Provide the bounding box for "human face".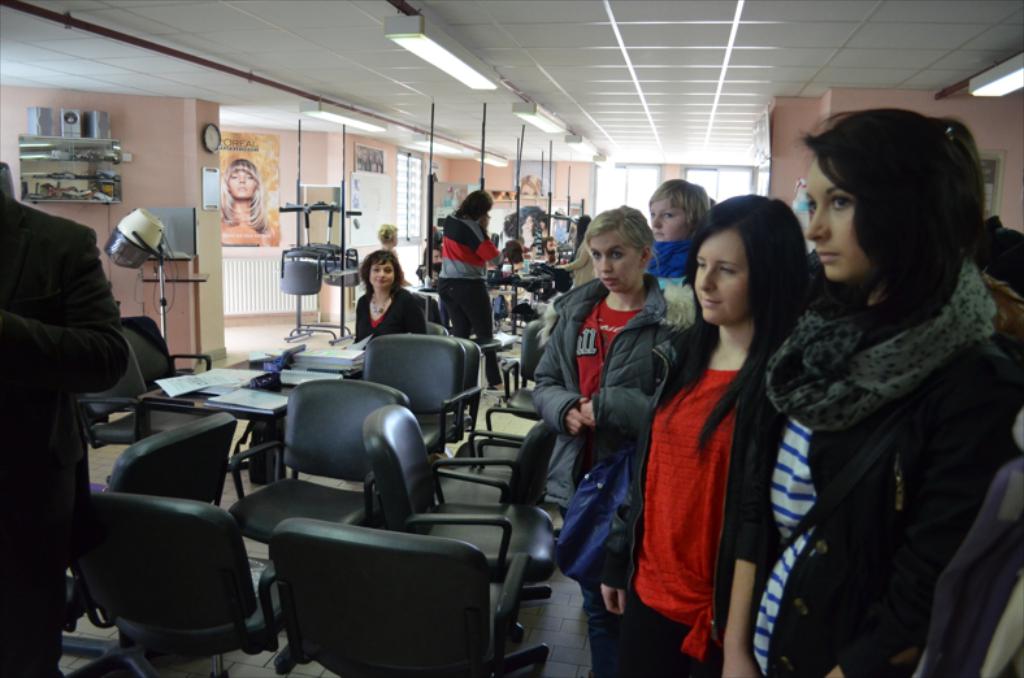
691, 230, 750, 323.
